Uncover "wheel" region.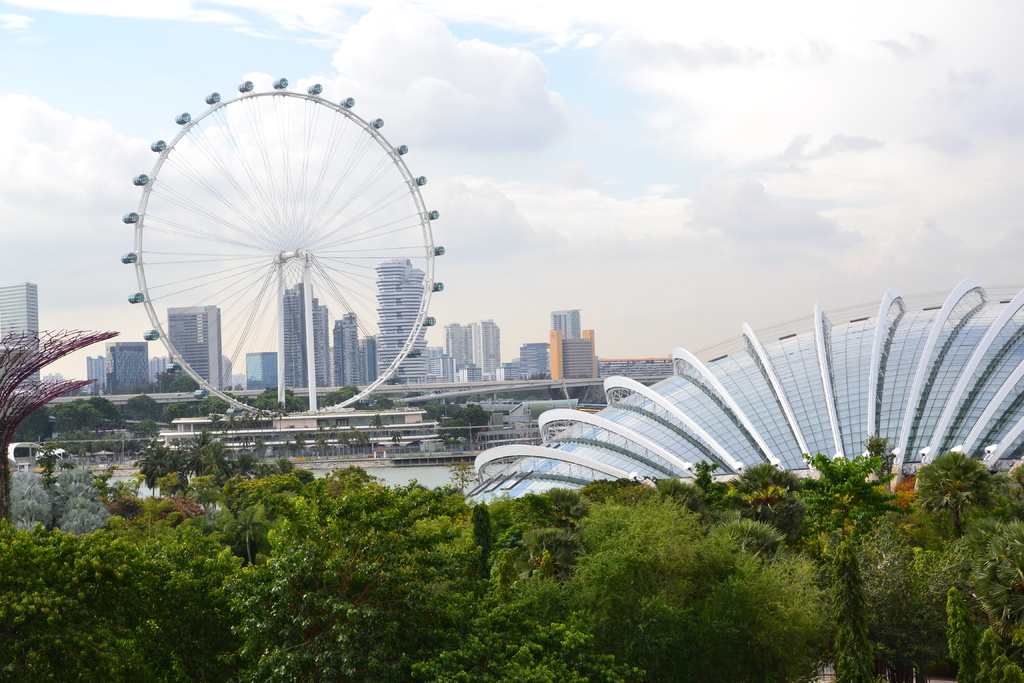
Uncovered: 134,70,442,420.
